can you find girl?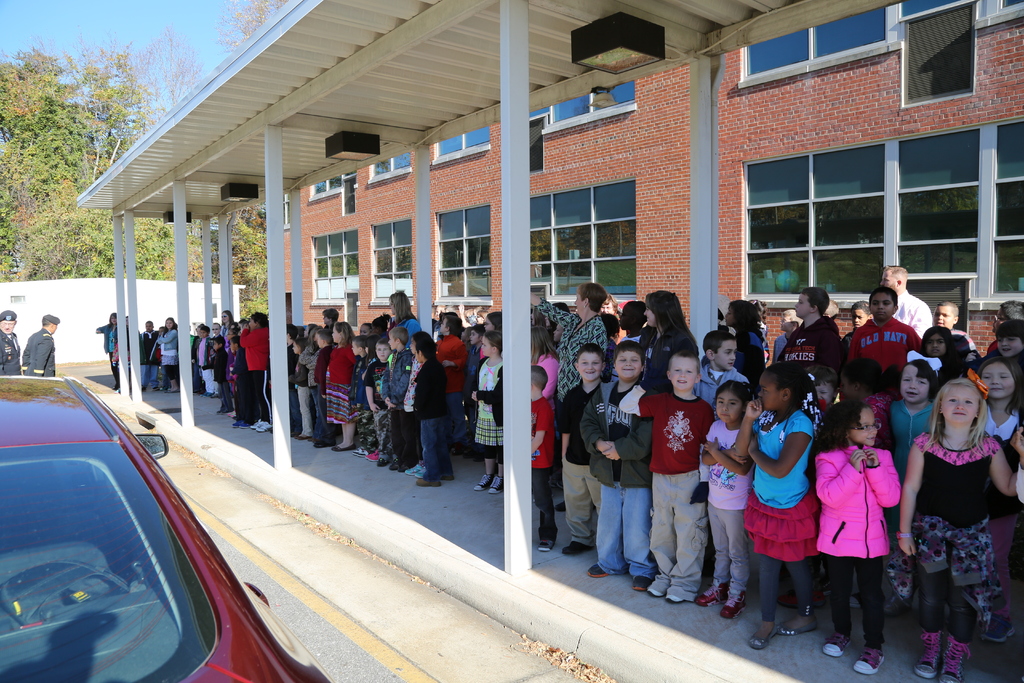
Yes, bounding box: box(922, 326, 961, 393).
